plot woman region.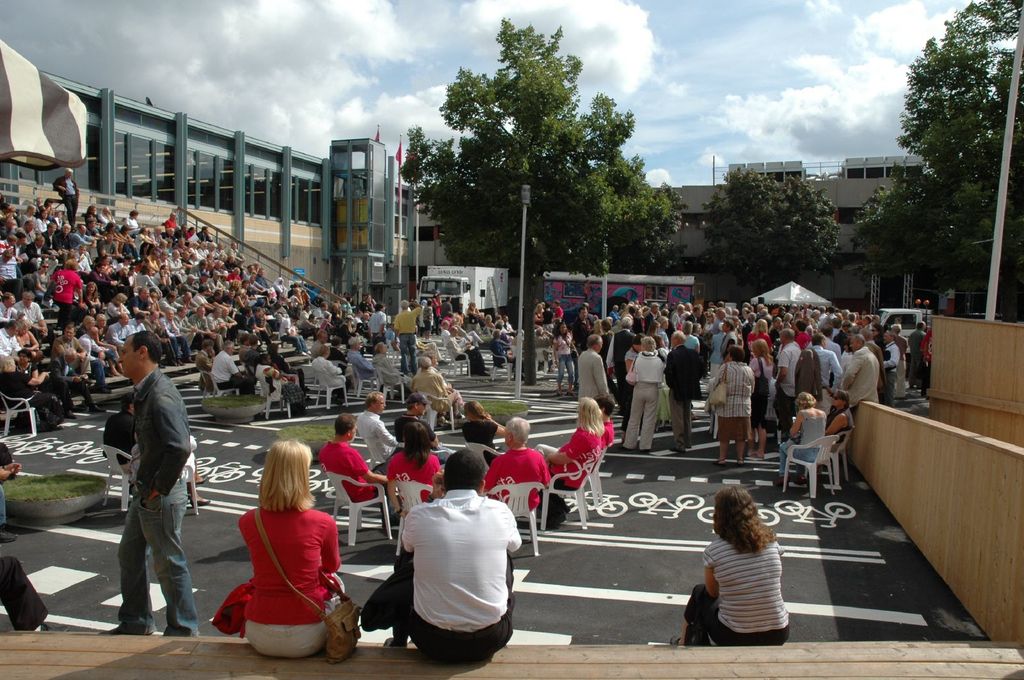
Plotted at {"x1": 533, "y1": 396, "x2": 609, "y2": 523}.
